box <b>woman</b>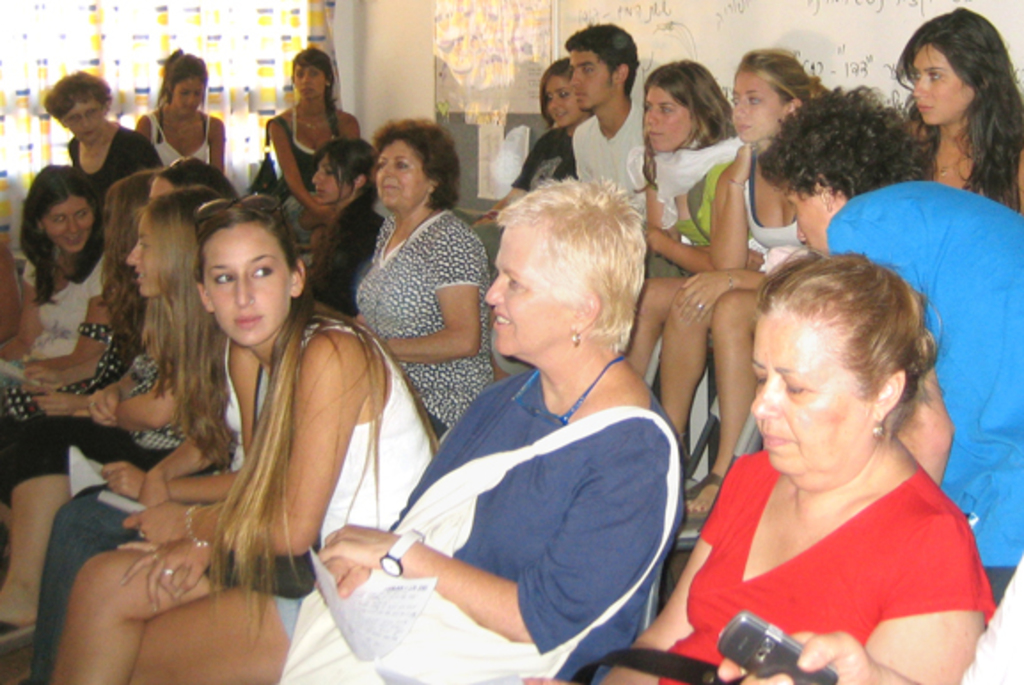
(745,83,1022,610)
